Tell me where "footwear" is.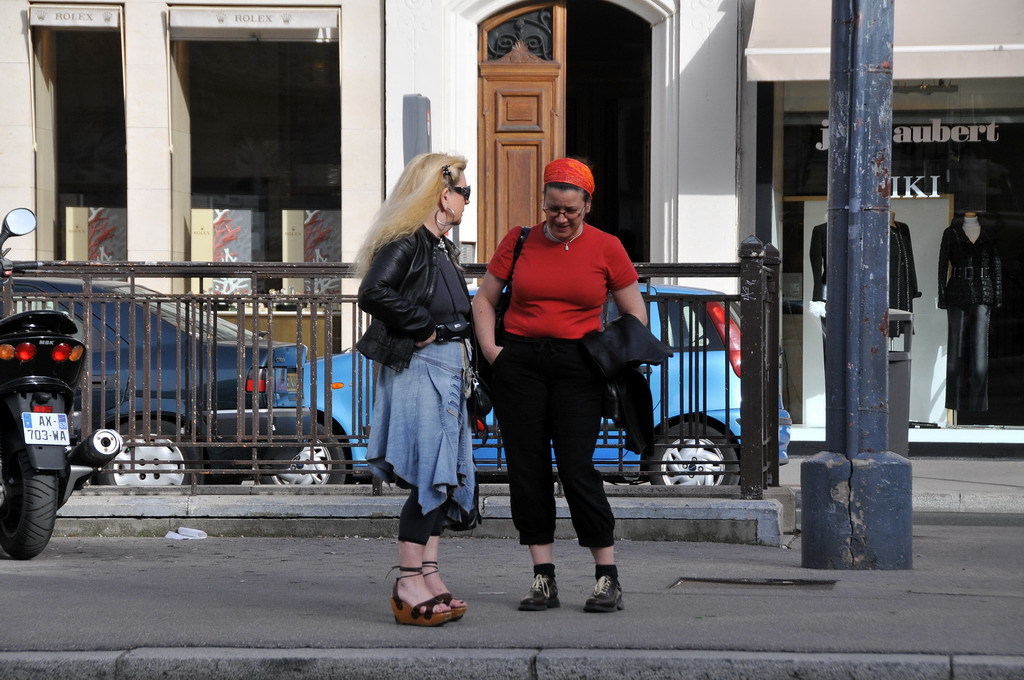
"footwear" is at pyautogui.locateOnScreen(515, 557, 578, 624).
